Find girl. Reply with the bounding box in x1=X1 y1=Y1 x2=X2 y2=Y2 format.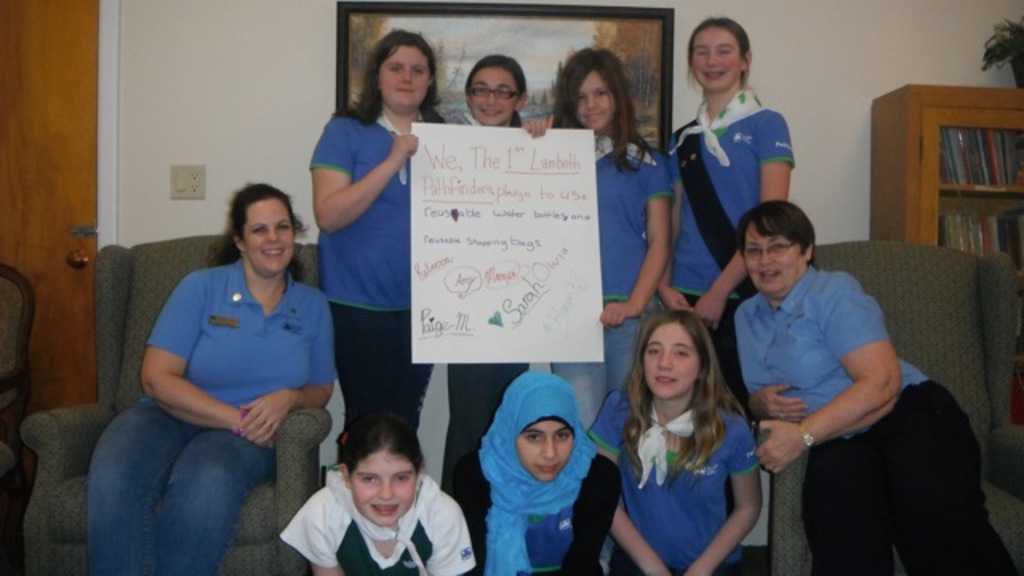
x1=459 y1=50 x2=555 y2=126.
